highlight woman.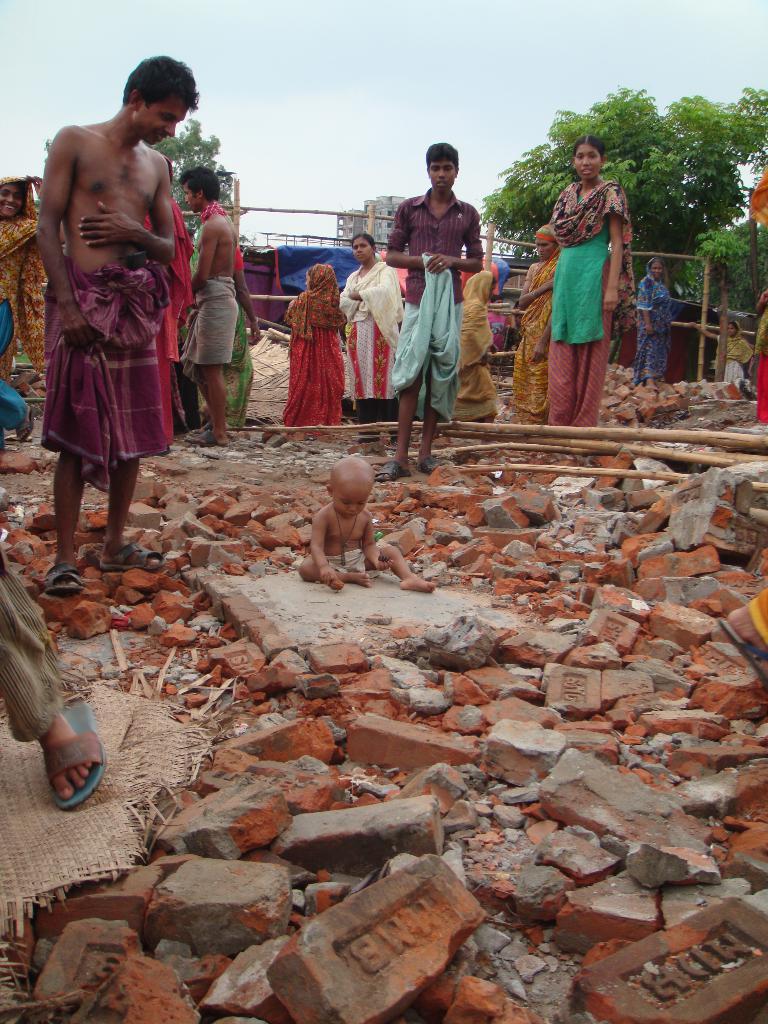
Highlighted region: 544, 134, 633, 431.
